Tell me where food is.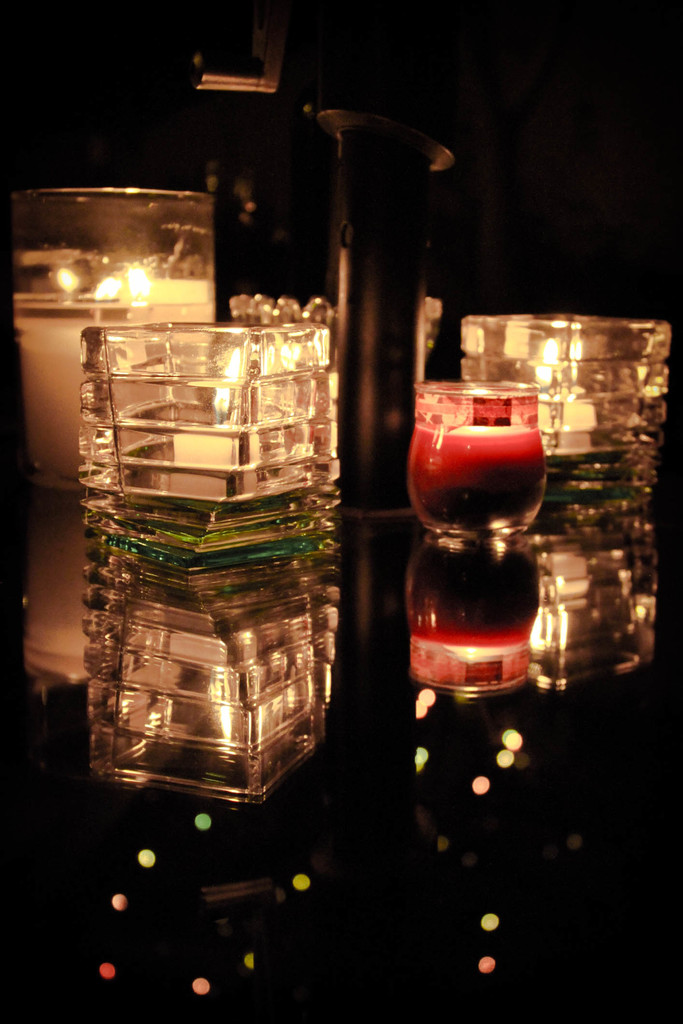
food is at box(407, 423, 549, 533).
